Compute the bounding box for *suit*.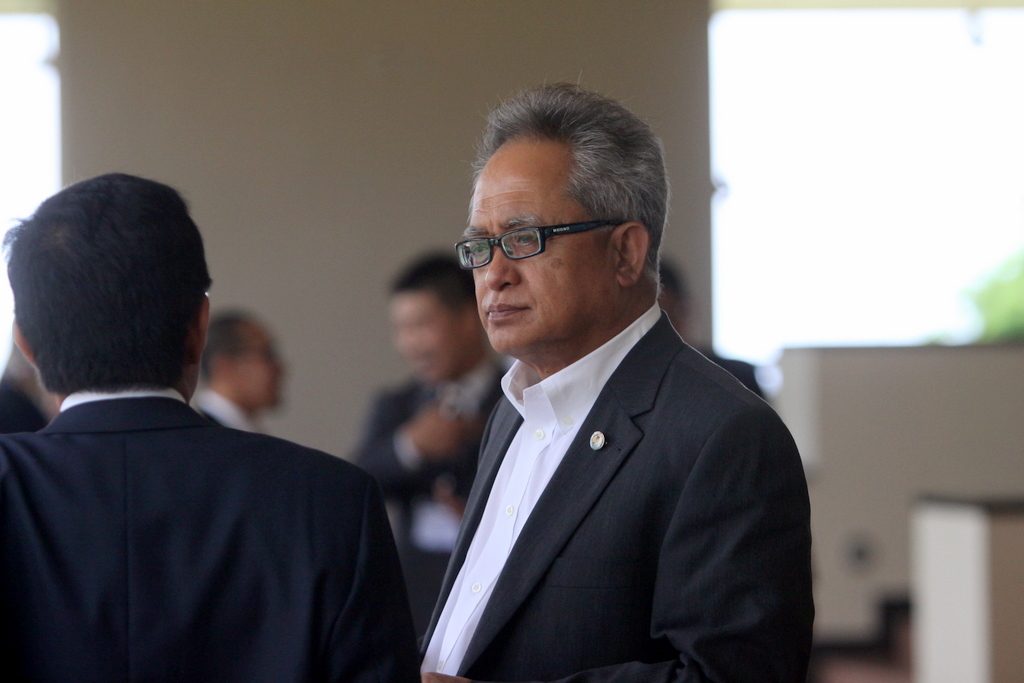
bbox=(191, 384, 251, 435).
